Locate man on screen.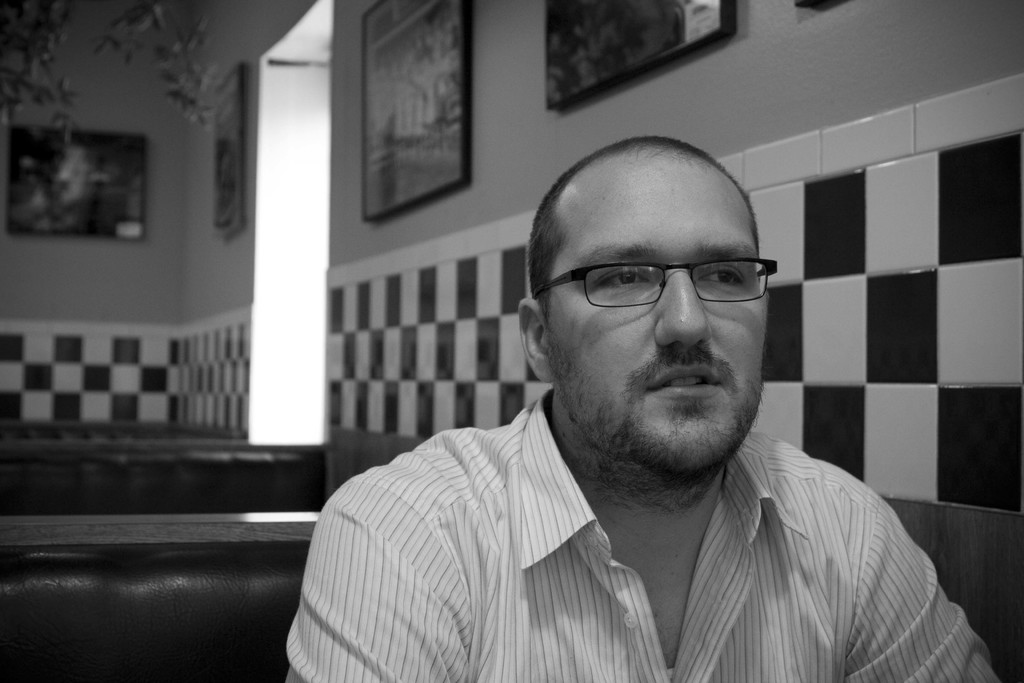
On screen at [left=284, top=135, right=998, bottom=682].
